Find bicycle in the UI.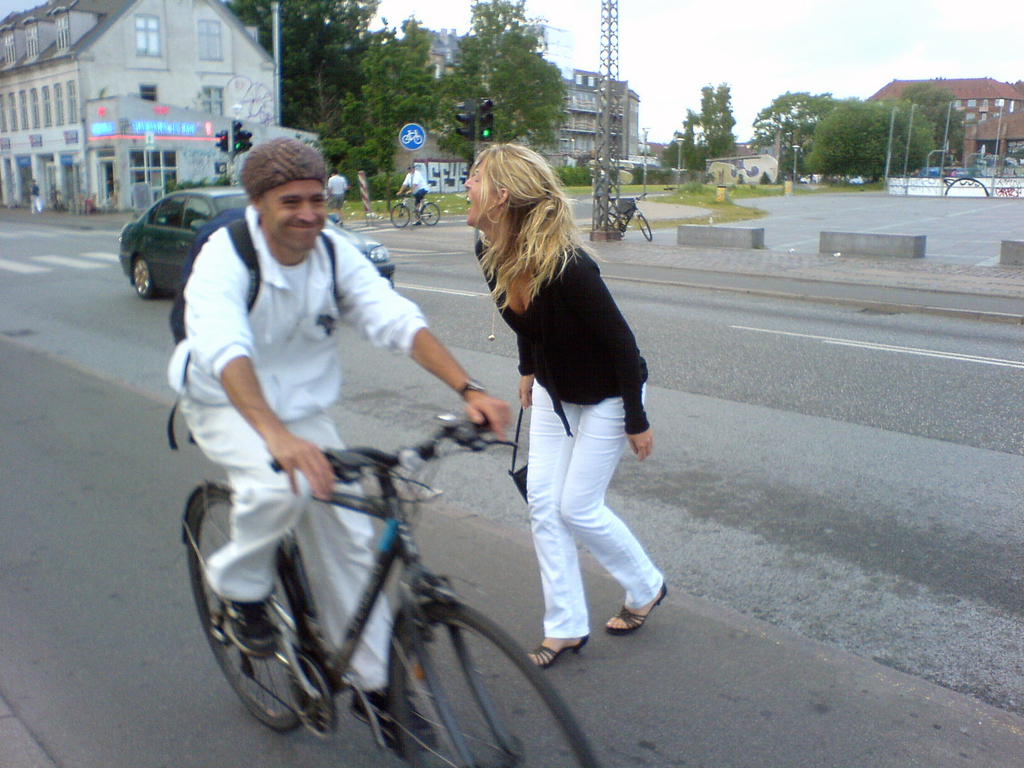
UI element at {"left": 393, "top": 191, "right": 437, "bottom": 231}.
